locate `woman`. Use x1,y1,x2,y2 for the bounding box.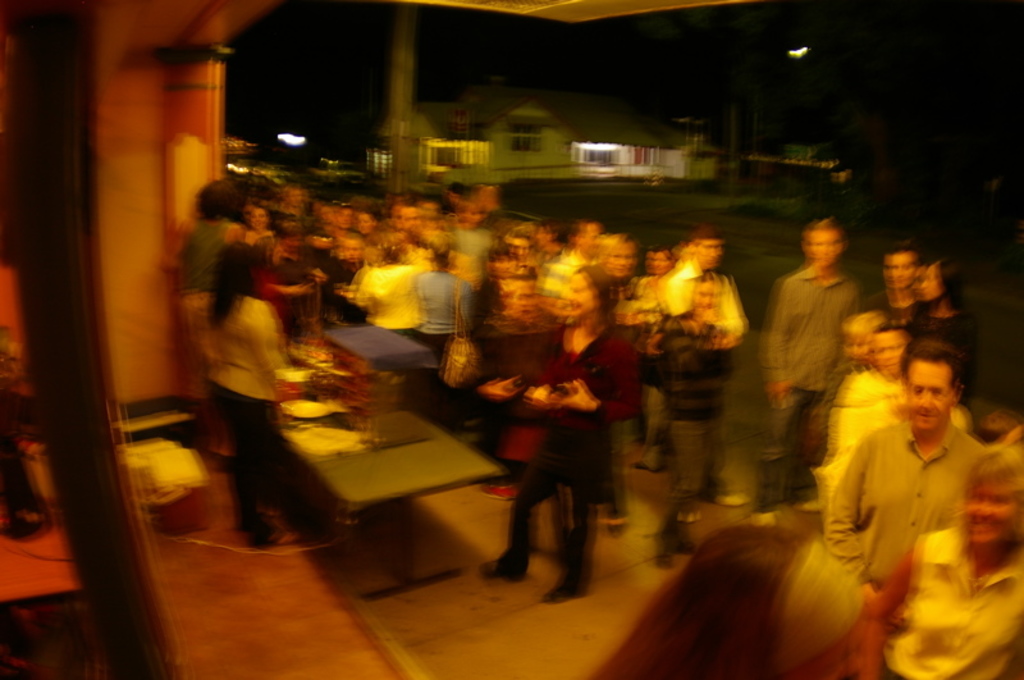
419,239,474,428.
